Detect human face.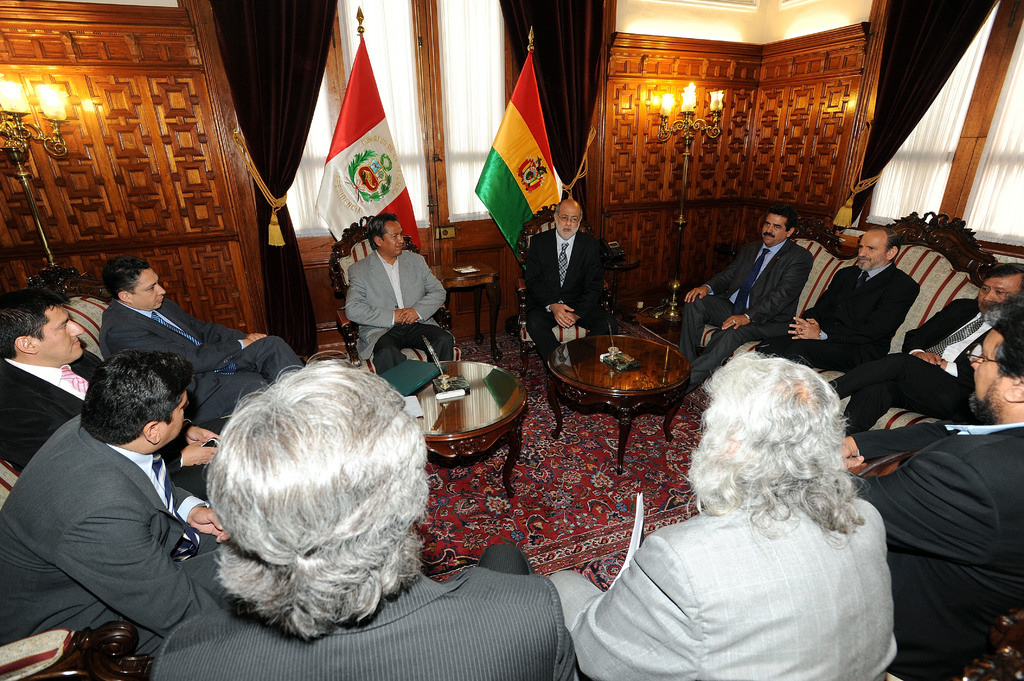
Detected at 858:232:886:269.
